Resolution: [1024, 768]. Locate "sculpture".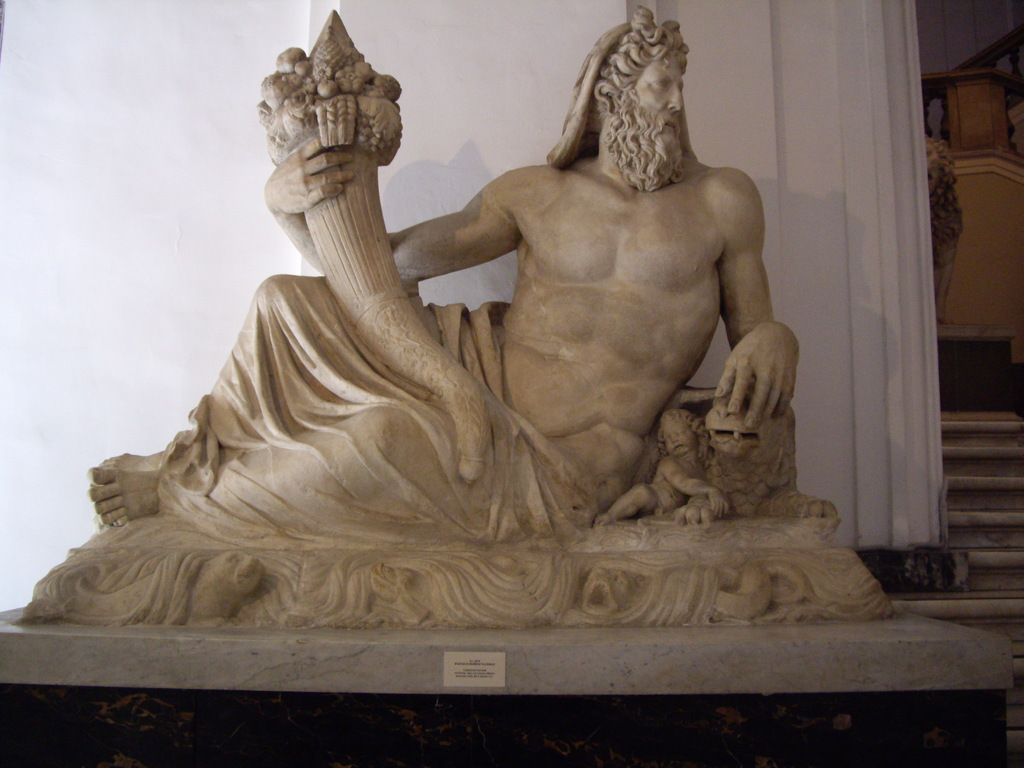
bbox=[925, 134, 970, 323].
